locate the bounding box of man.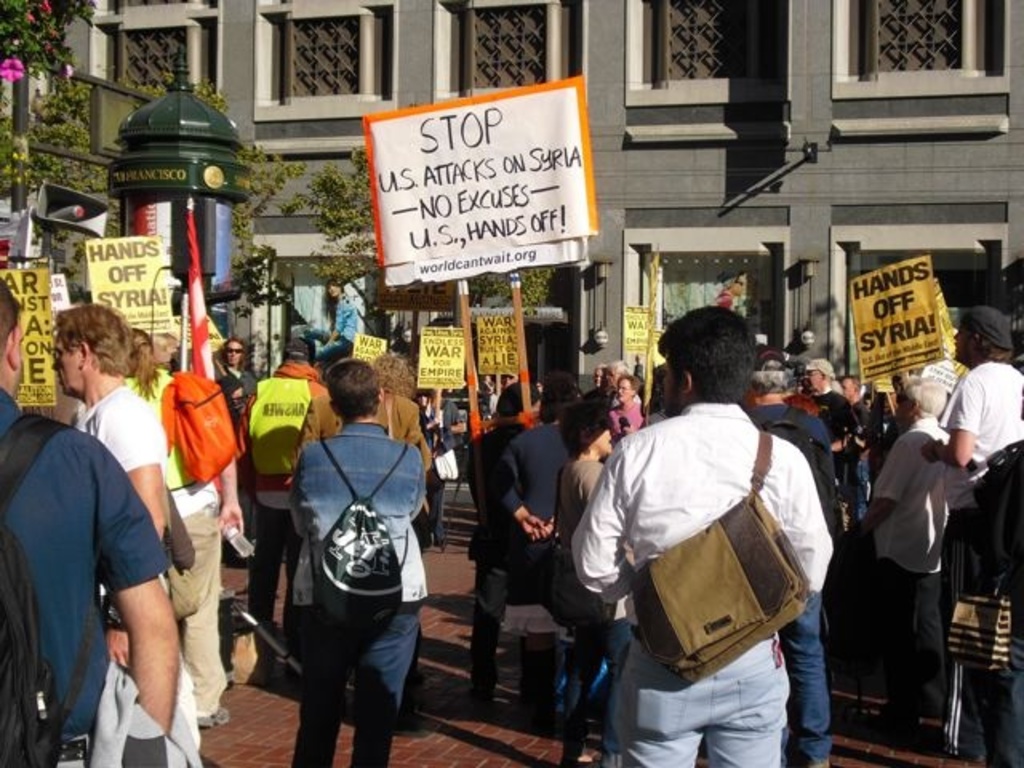
Bounding box: (742, 350, 834, 766).
